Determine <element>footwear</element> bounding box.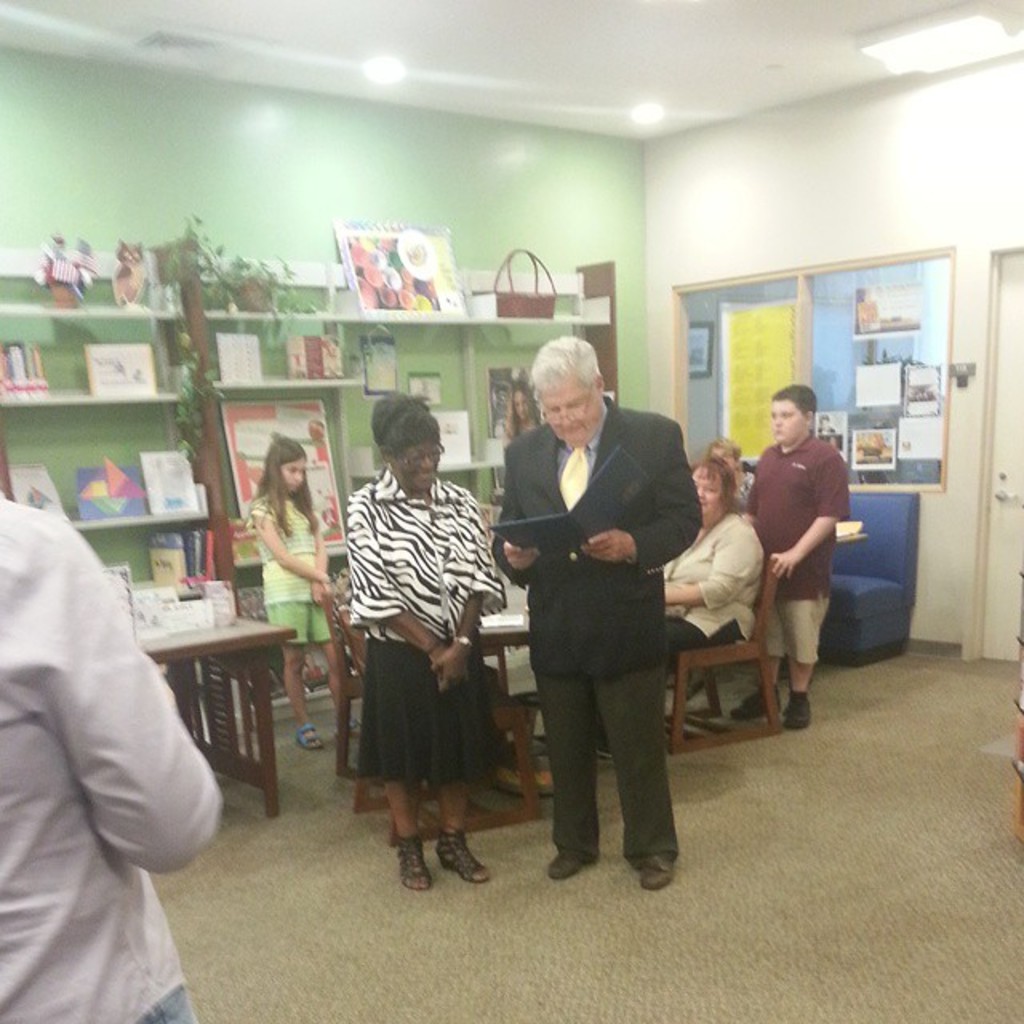
Determined: pyautogui.locateOnScreen(435, 830, 491, 885).
